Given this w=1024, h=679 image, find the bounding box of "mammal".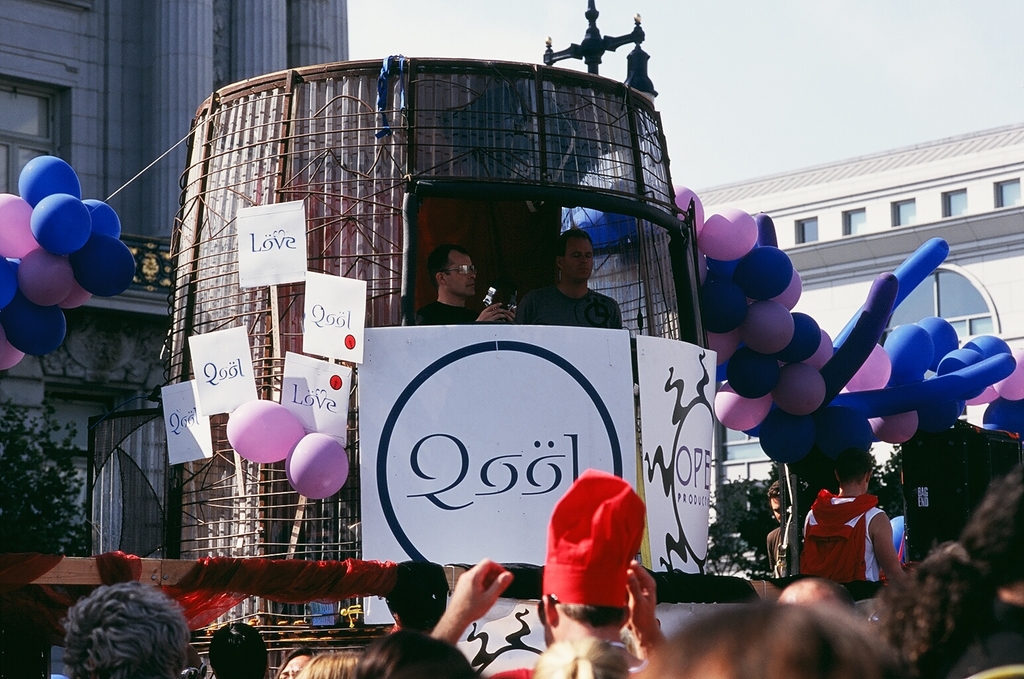
46 580 186 678.
